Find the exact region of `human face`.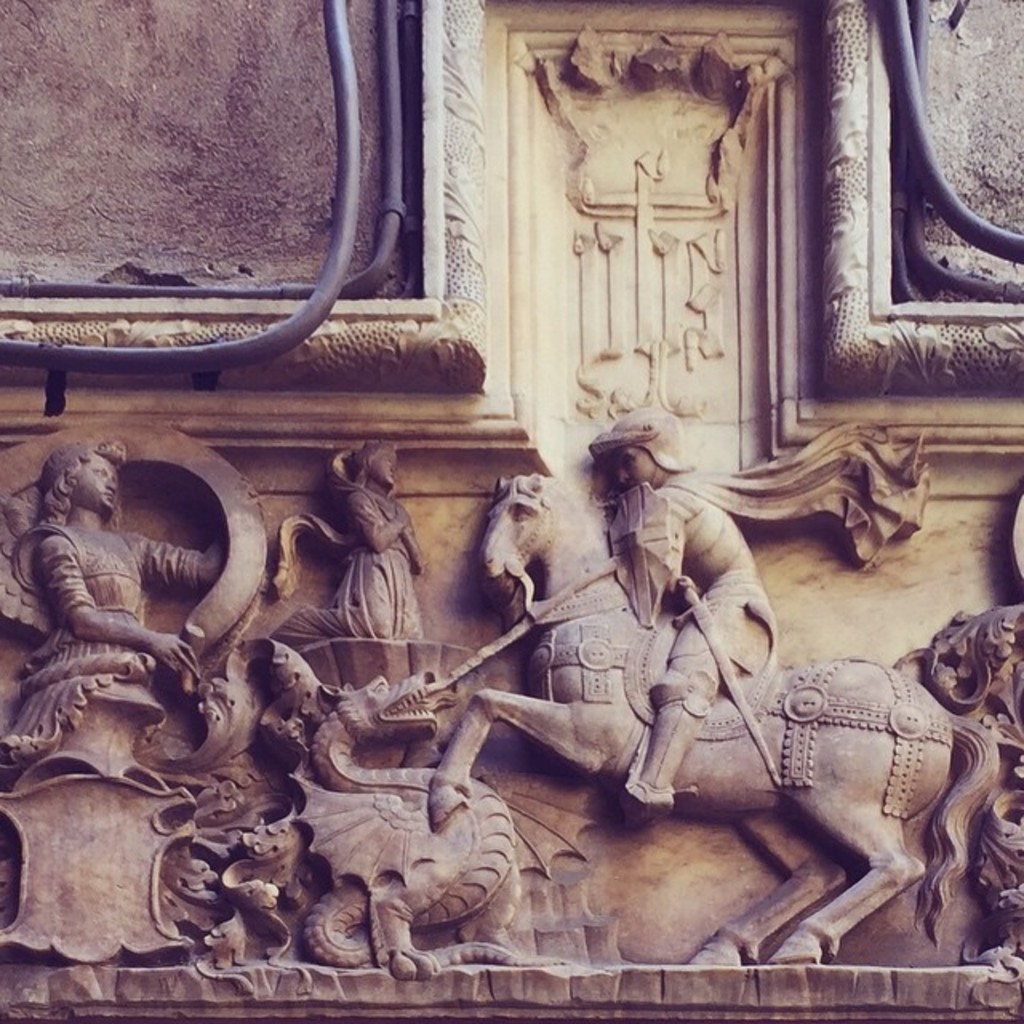
Exact region: locate(616, 445, 654, 483).
